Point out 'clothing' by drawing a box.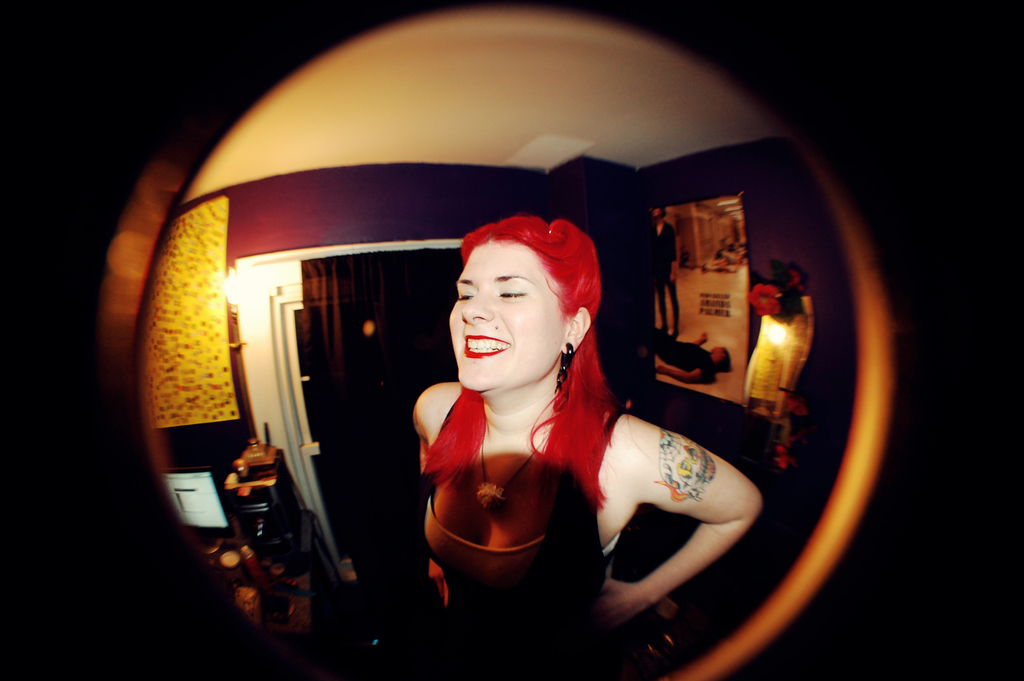
417 386 618 680.
